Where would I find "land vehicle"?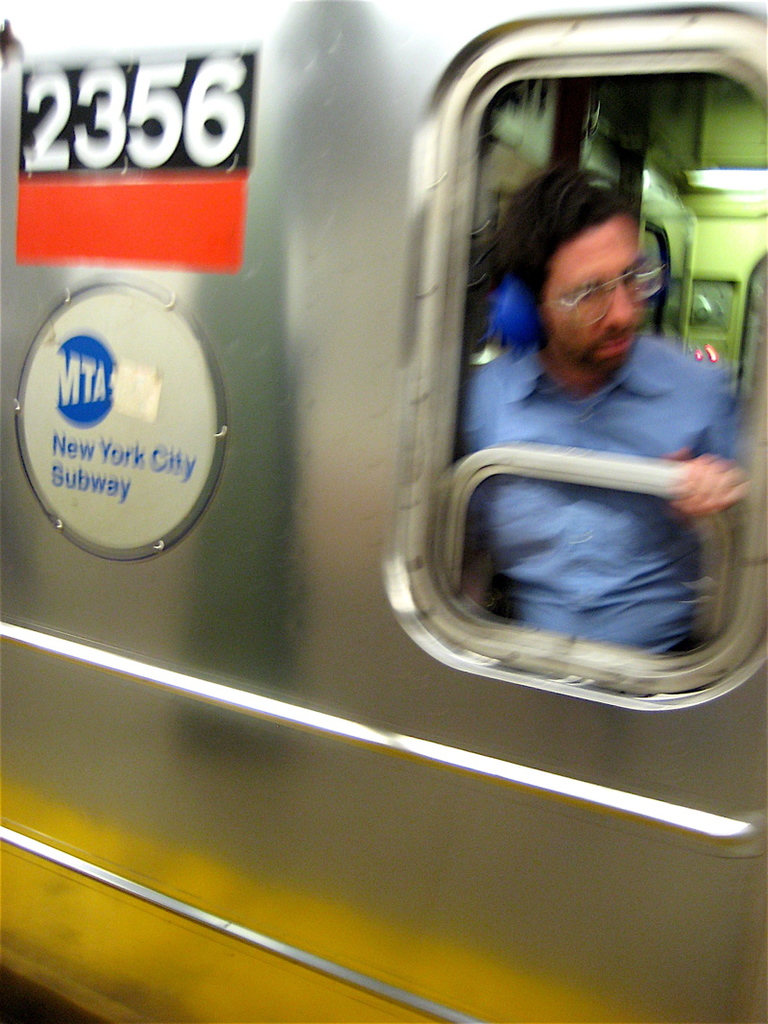
At (0, 0, 767, 1023).
